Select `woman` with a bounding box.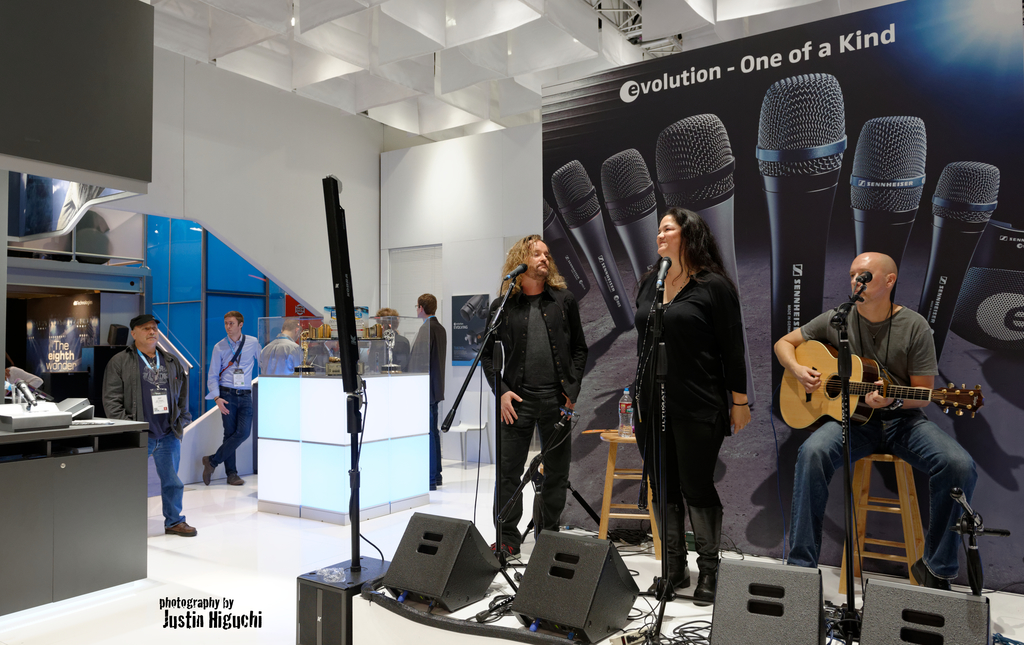
bbox=(631, 176, 769, 633).
